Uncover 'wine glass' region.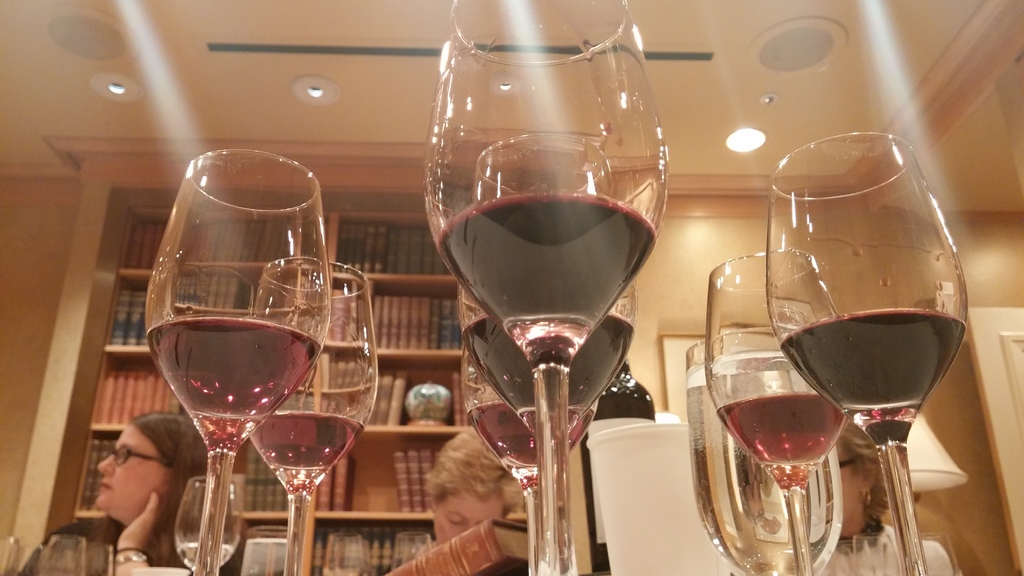
Uncovered: rect(702, 249, 848, 575).
